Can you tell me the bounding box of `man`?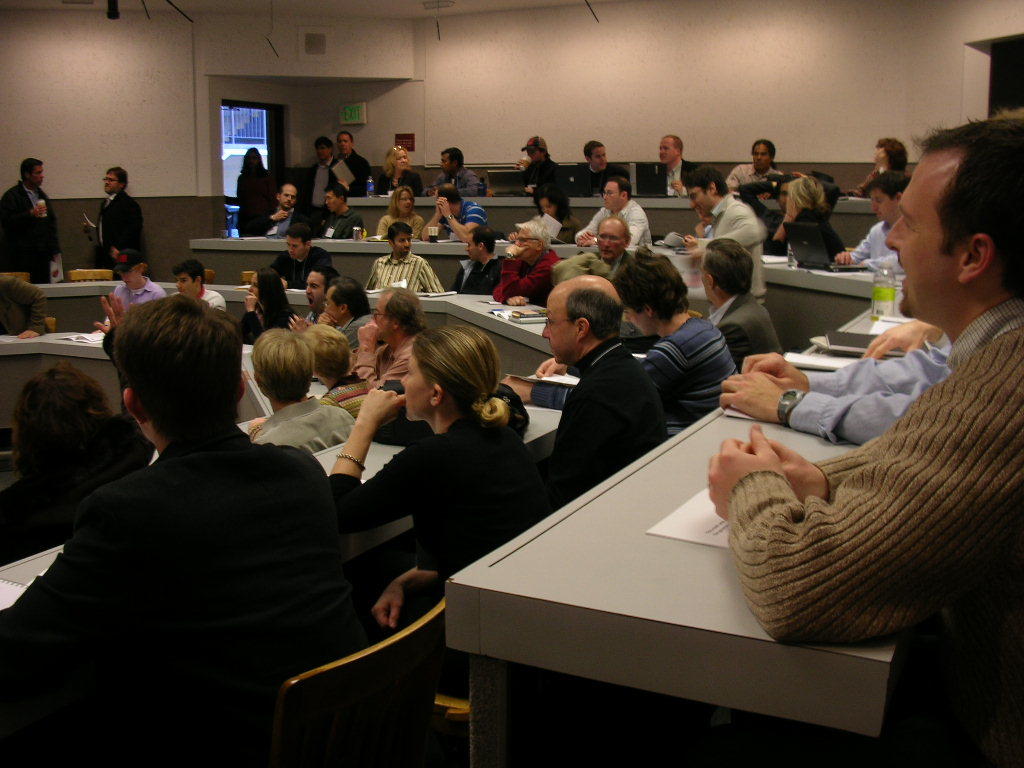
pyautogui.locateOnScreen(531, 272, 671, 506).
